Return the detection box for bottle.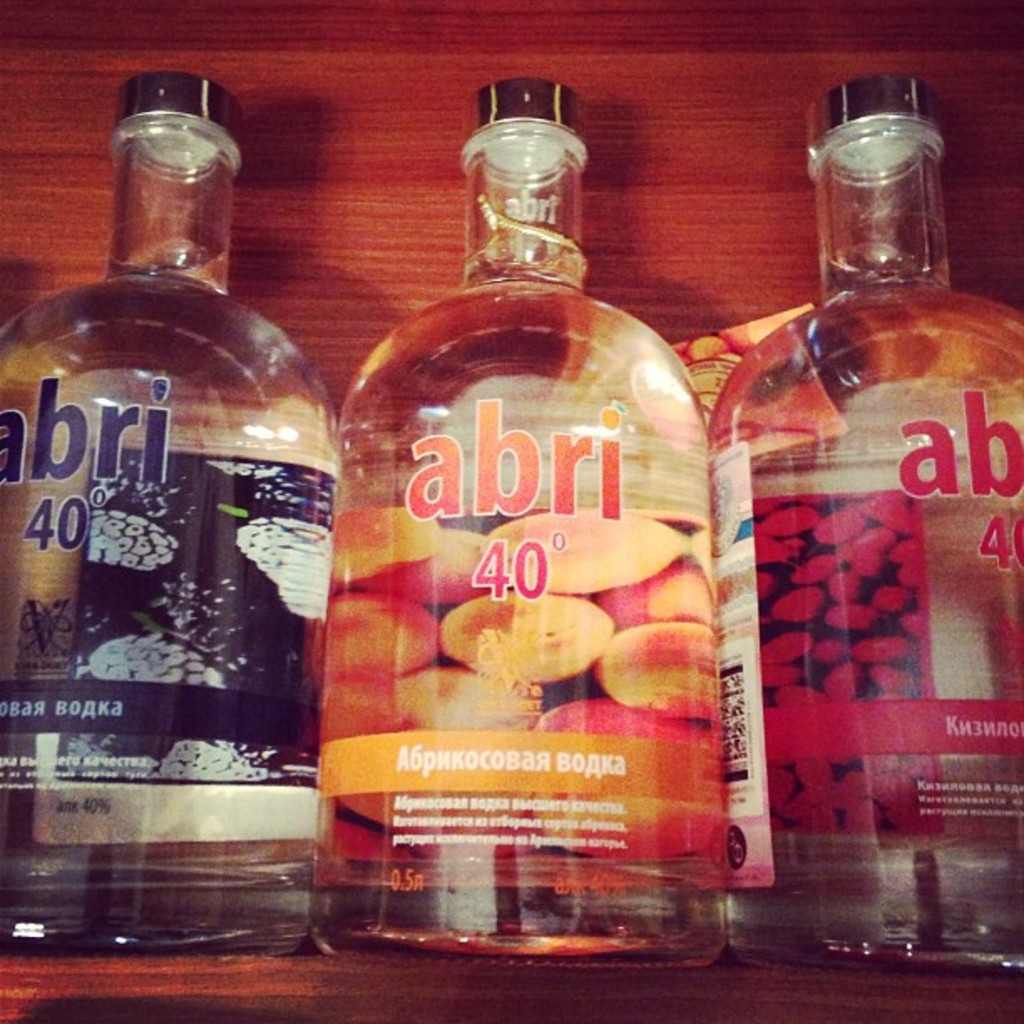
locate(708, 67, 1022, 980).
